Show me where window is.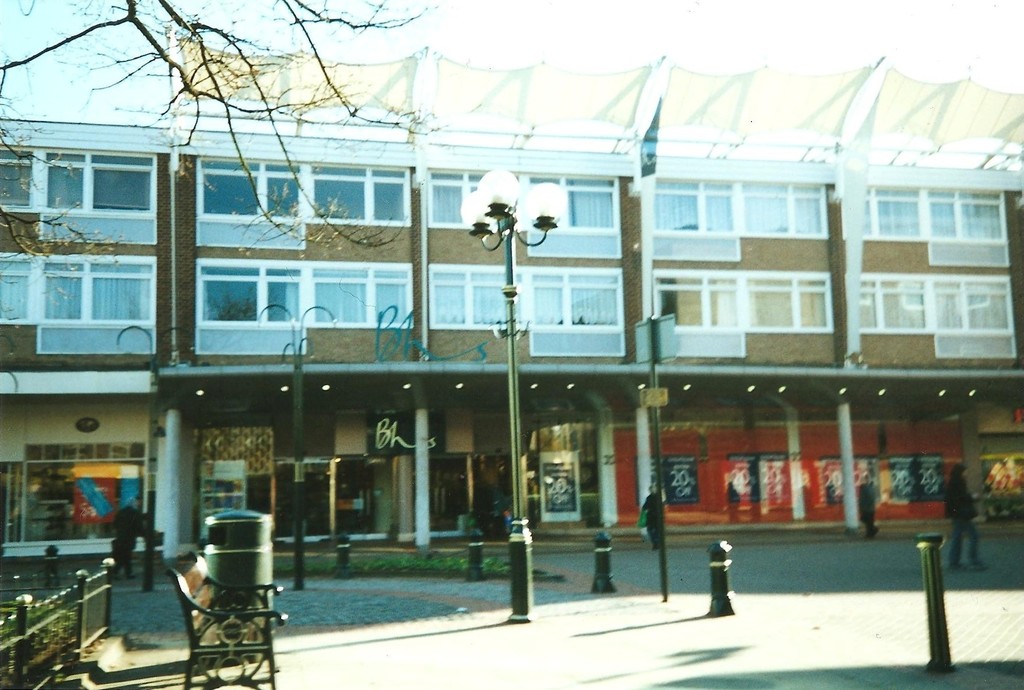
window is at bbox(195, 258, 413, 325).
